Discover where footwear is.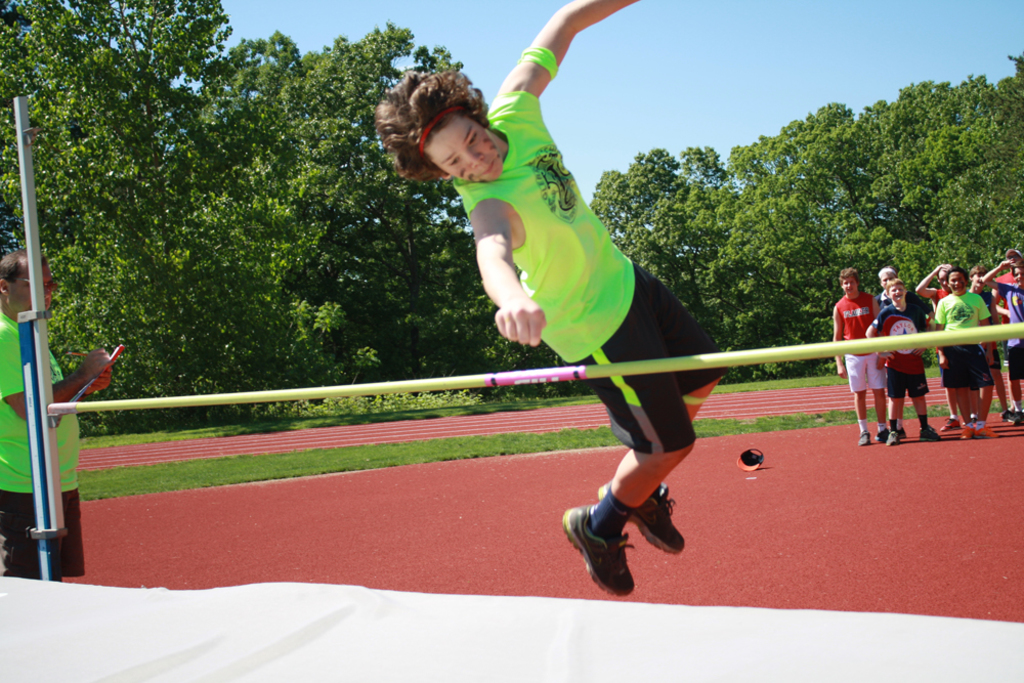
Discovered at x1=1009, y1=404, x2=1023, y2=424.
